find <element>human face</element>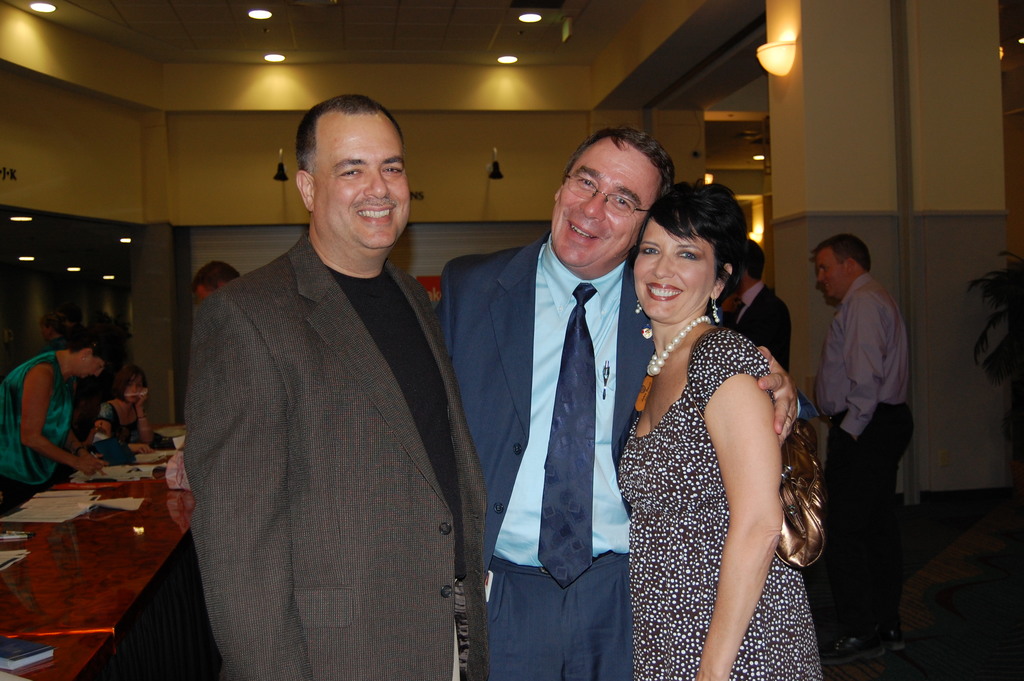
bbox=[314, 113, 413, 252]
